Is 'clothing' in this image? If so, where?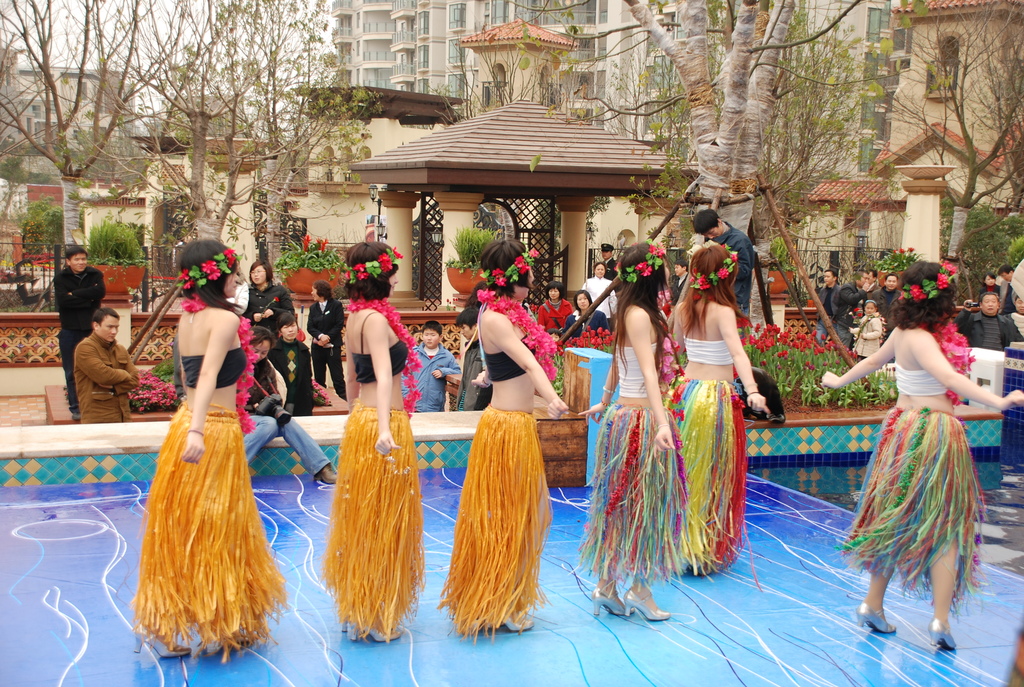
Yes, at l=233, t=275, r=303, b=380.
